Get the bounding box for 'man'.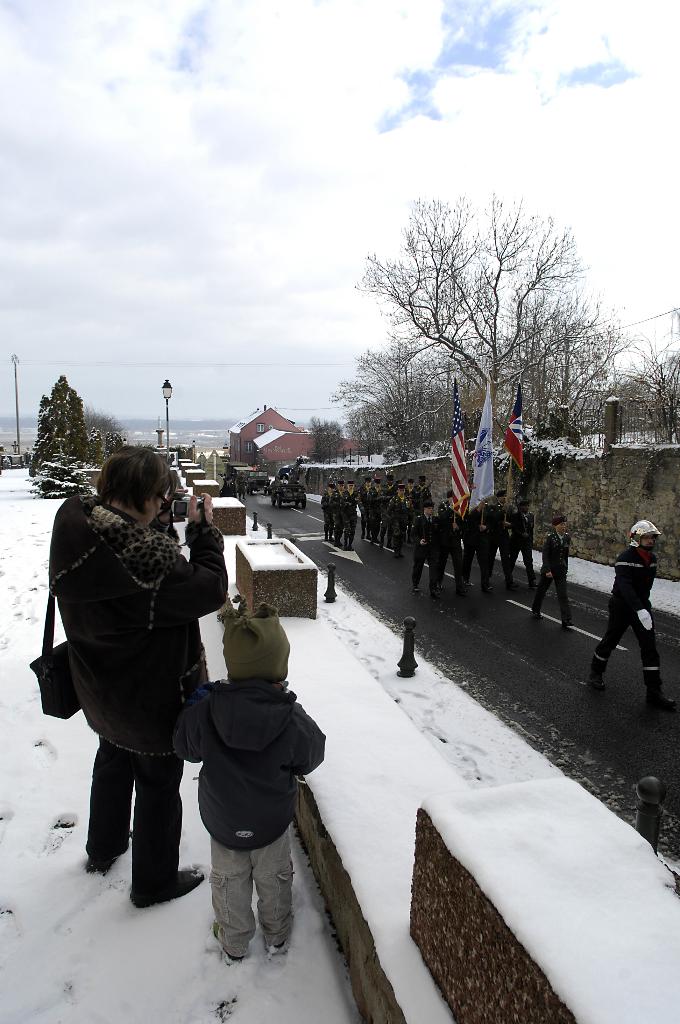
[434, 490, 469, 596].
